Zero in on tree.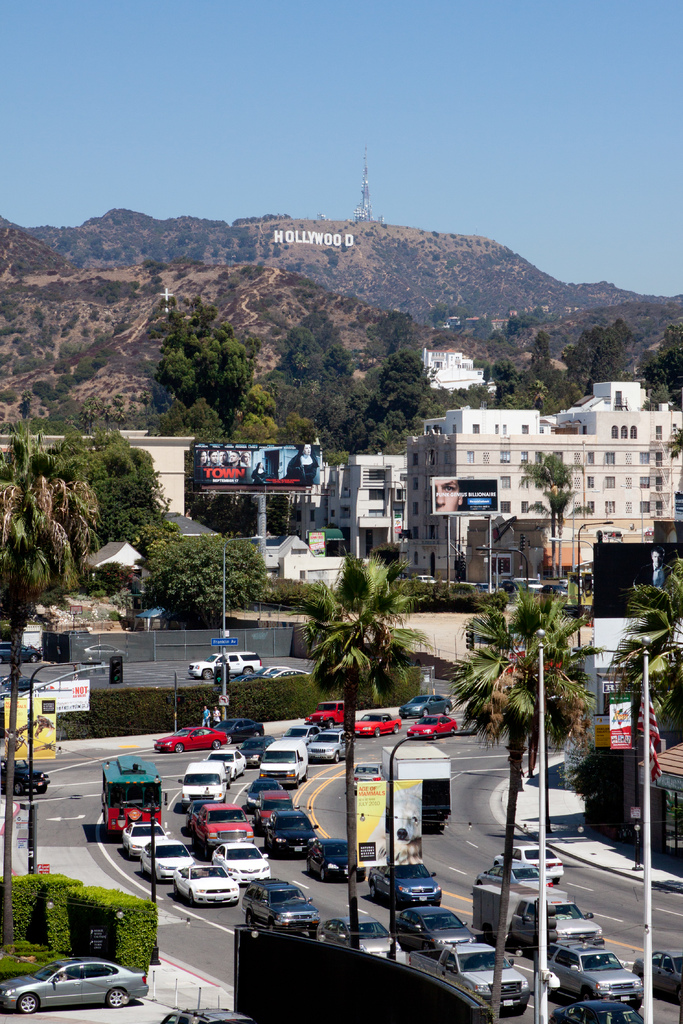
Zeroed in: left=344, top=342, right=436, bottom=455.
